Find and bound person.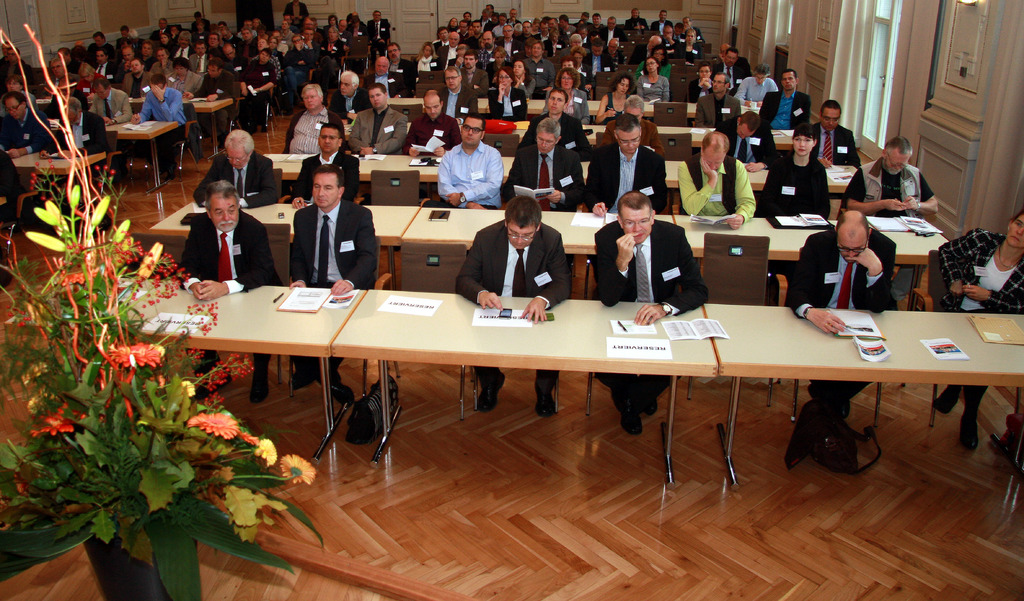
Bound: [left=692, top=72, right=741, bottom=127].
